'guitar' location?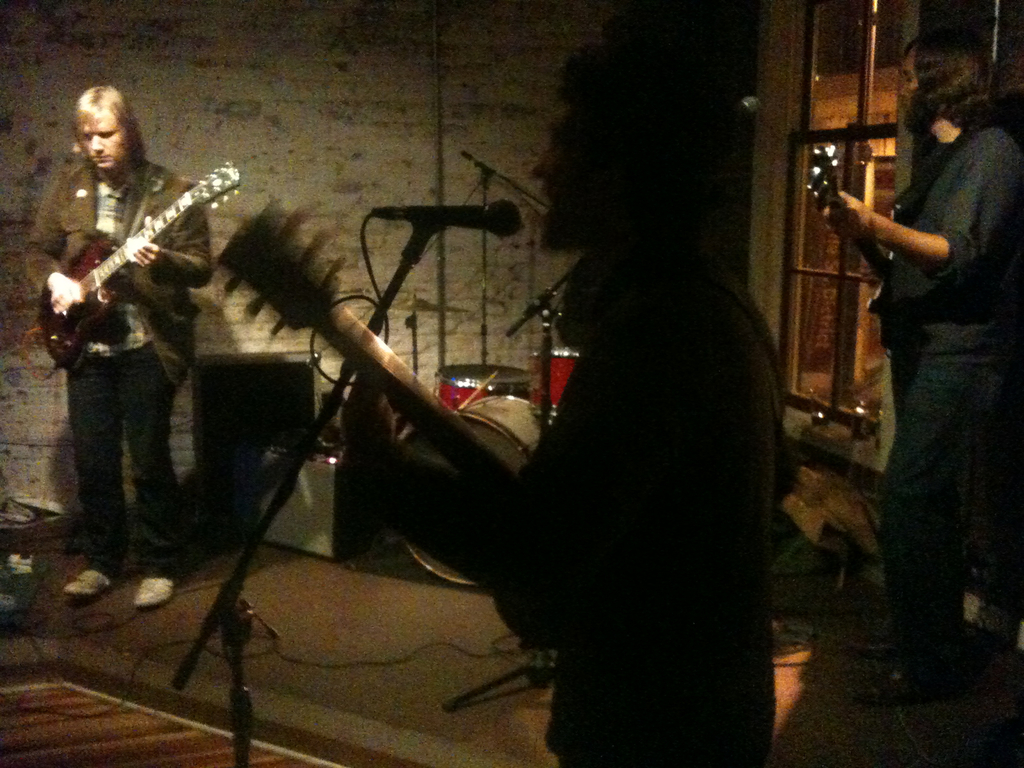
[40,158,240,368]
